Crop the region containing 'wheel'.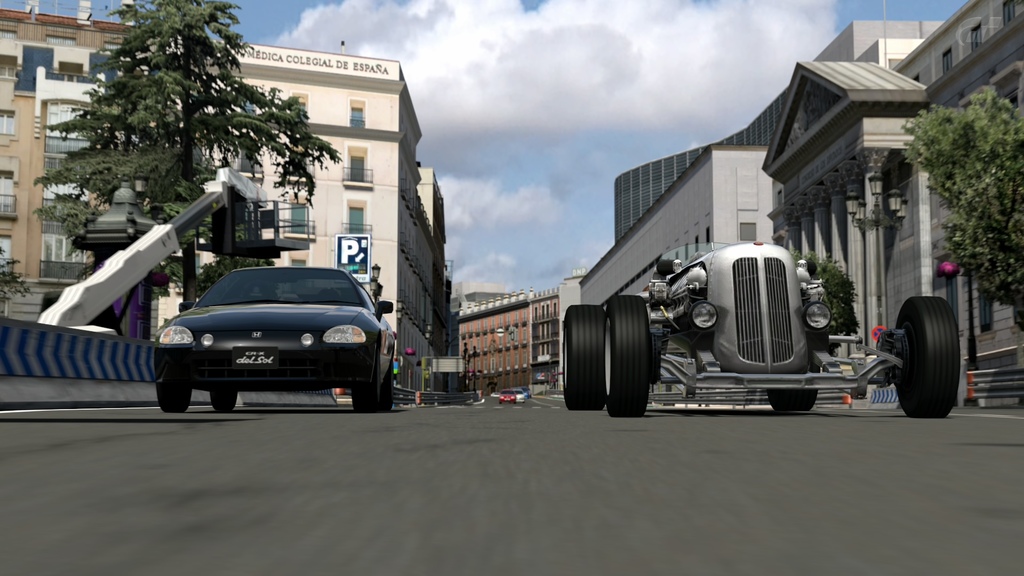
Crop region: x1=605 y1=294 x2=651 y2=417.
